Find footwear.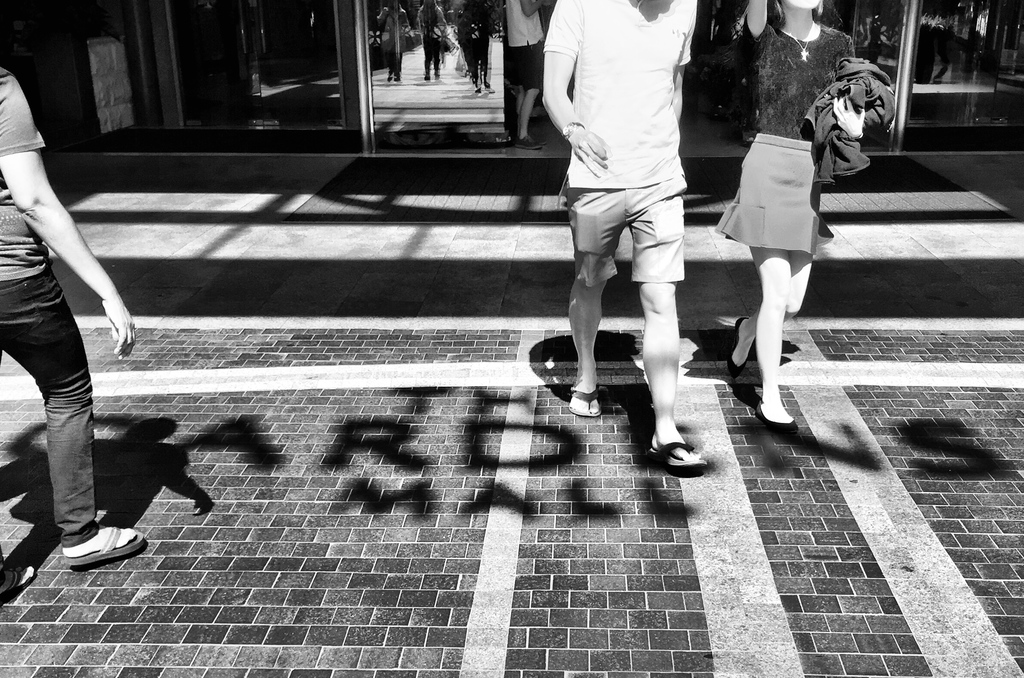
x1=63, y1=526, x2=149, y2=571.
